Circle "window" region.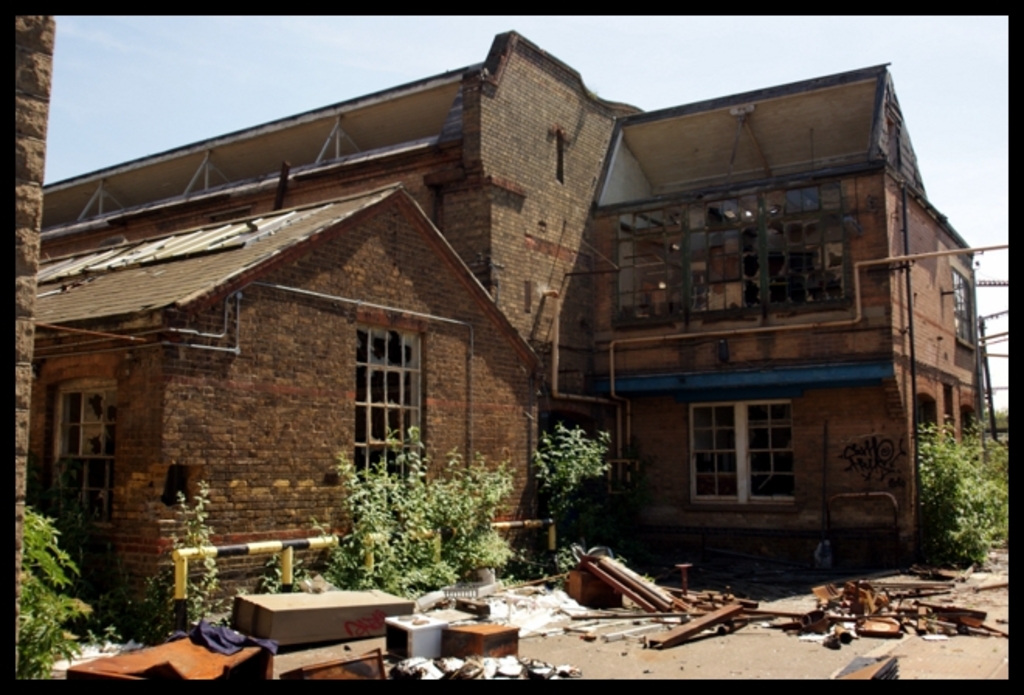
Region: crop(352, 292, 434, 478).
